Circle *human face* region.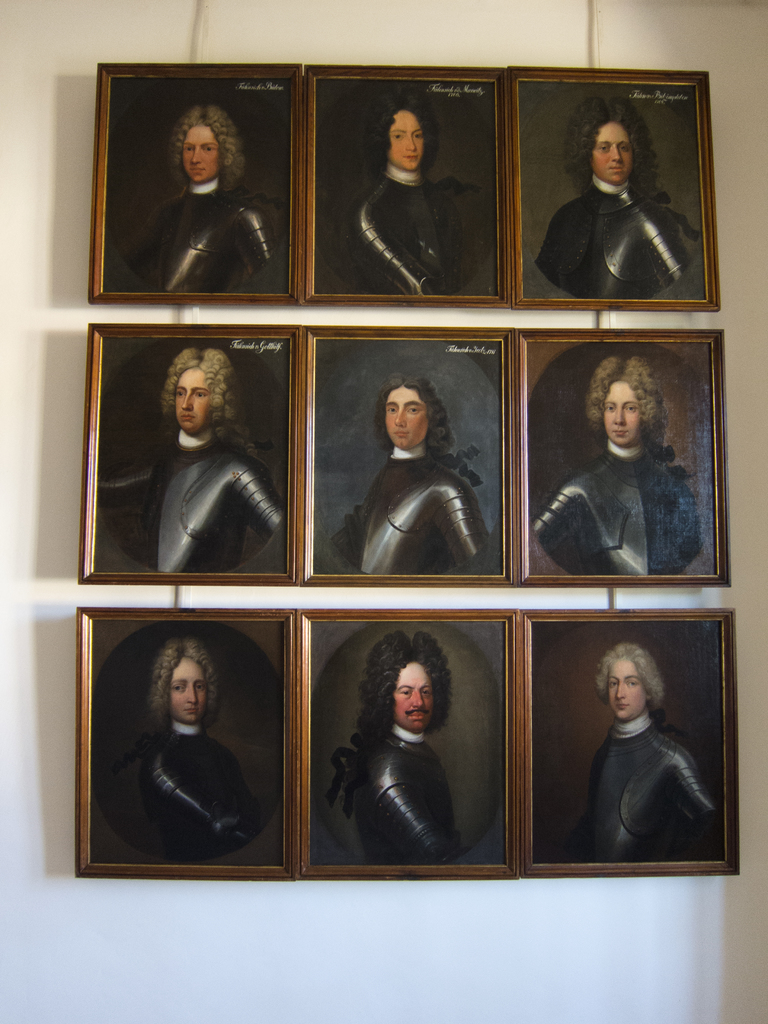
Region: crop(175, 365, 213, 436).
